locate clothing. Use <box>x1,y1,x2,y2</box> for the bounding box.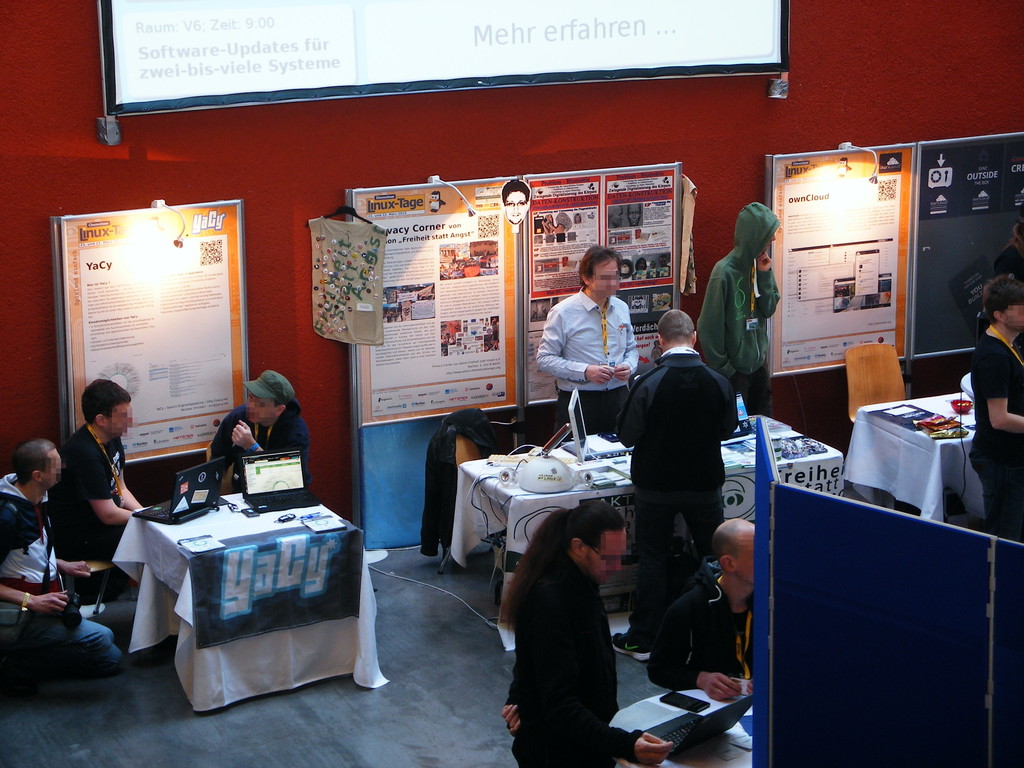
<box>647,579,758,691</box>.
